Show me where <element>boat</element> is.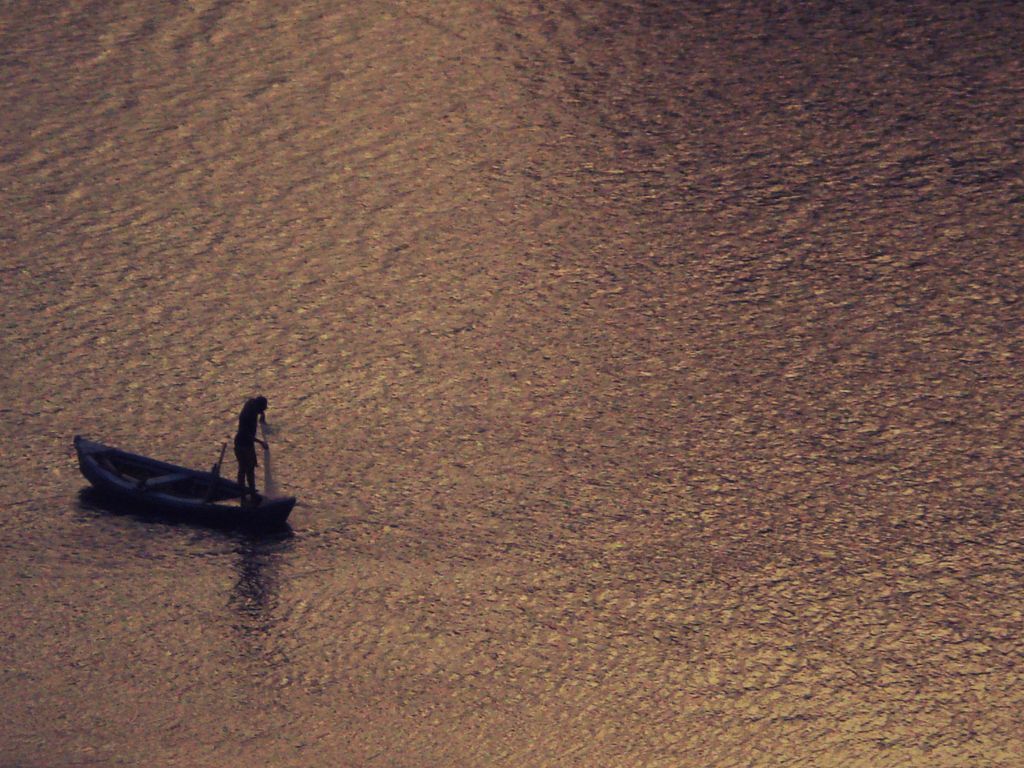
<element>boat</element> is at bbox=[57, 400, 296, 536].
